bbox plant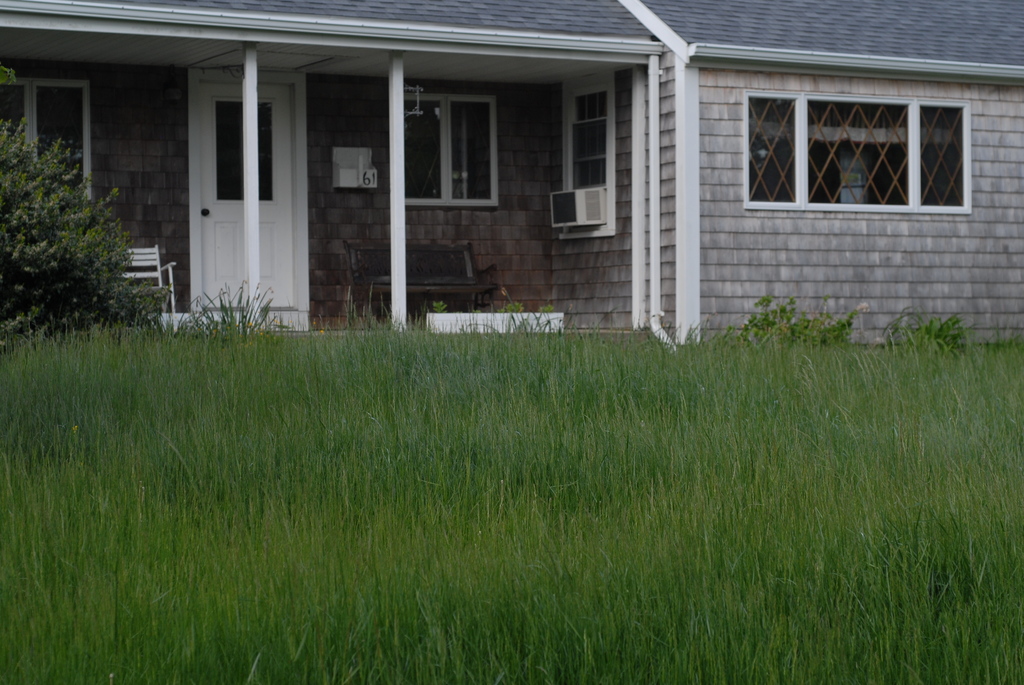
left=310, top=283, right=566, bottom=333
